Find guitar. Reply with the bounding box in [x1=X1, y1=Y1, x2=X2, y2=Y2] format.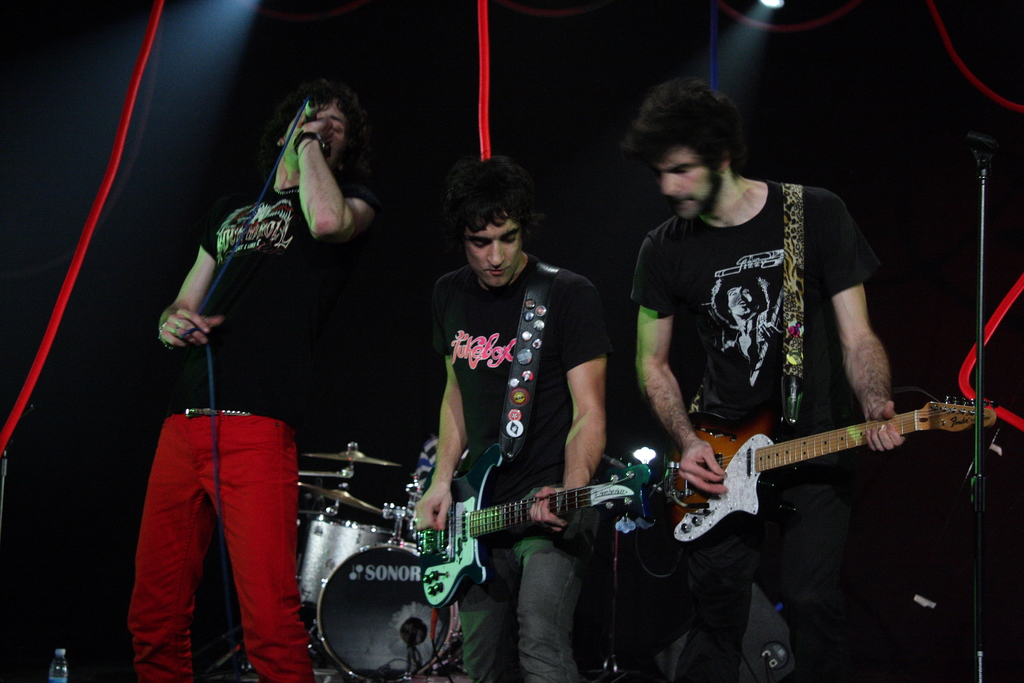
[x1=629, y1=386, x2=993, y2=566].
